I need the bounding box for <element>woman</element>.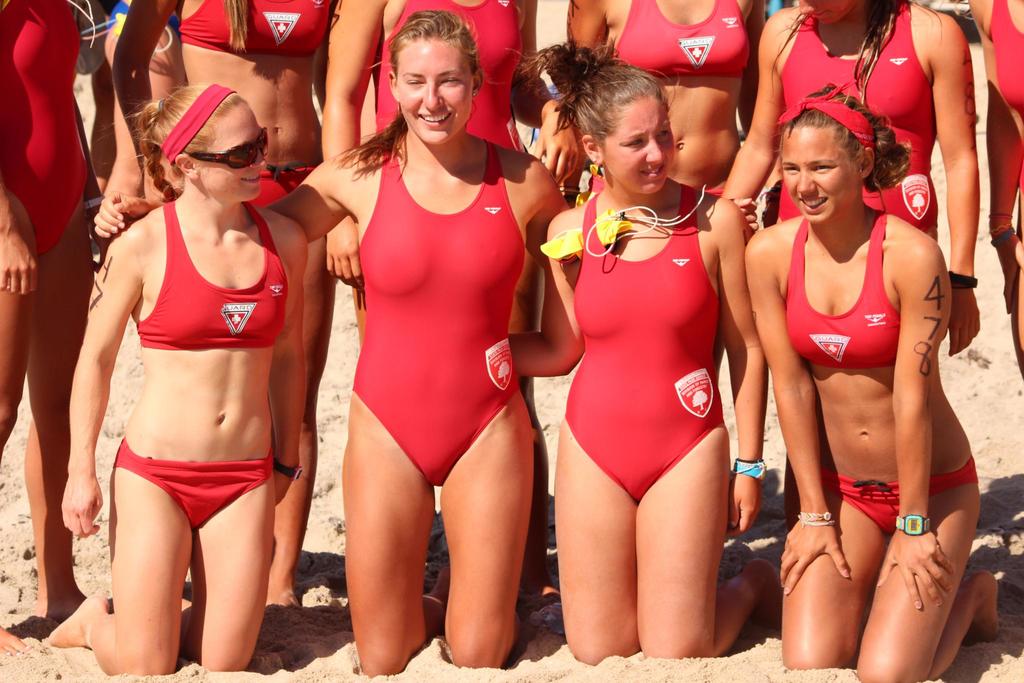
Here it is: {"left": 323, "top": 0, "right": 591, "bottom": 598}.
